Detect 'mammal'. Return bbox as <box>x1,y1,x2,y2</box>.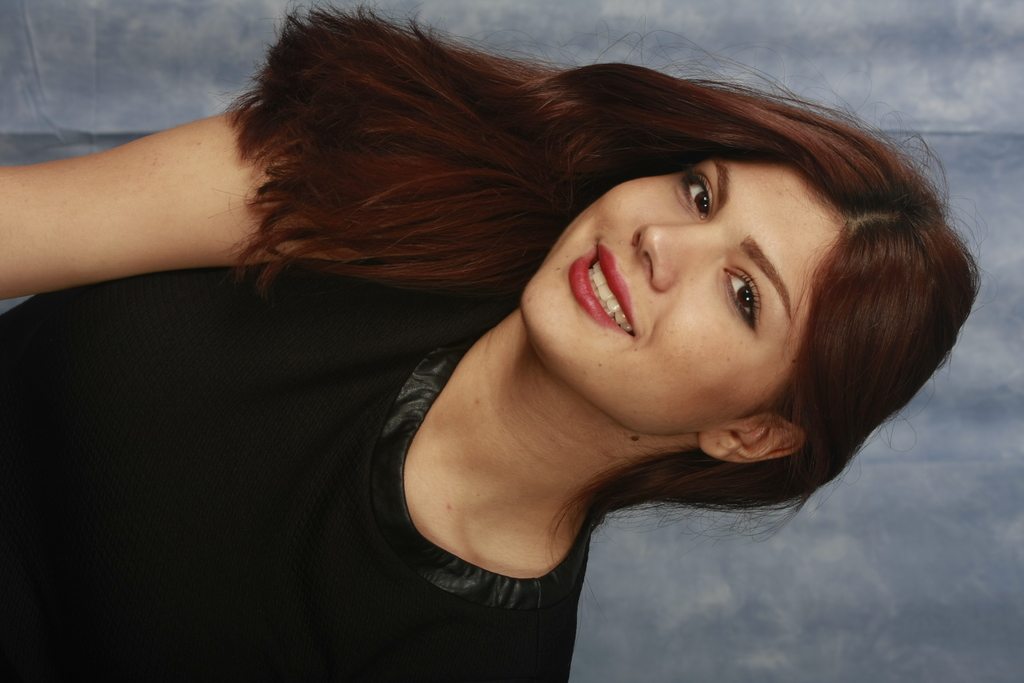
<box>0,0,981,682</box>.
